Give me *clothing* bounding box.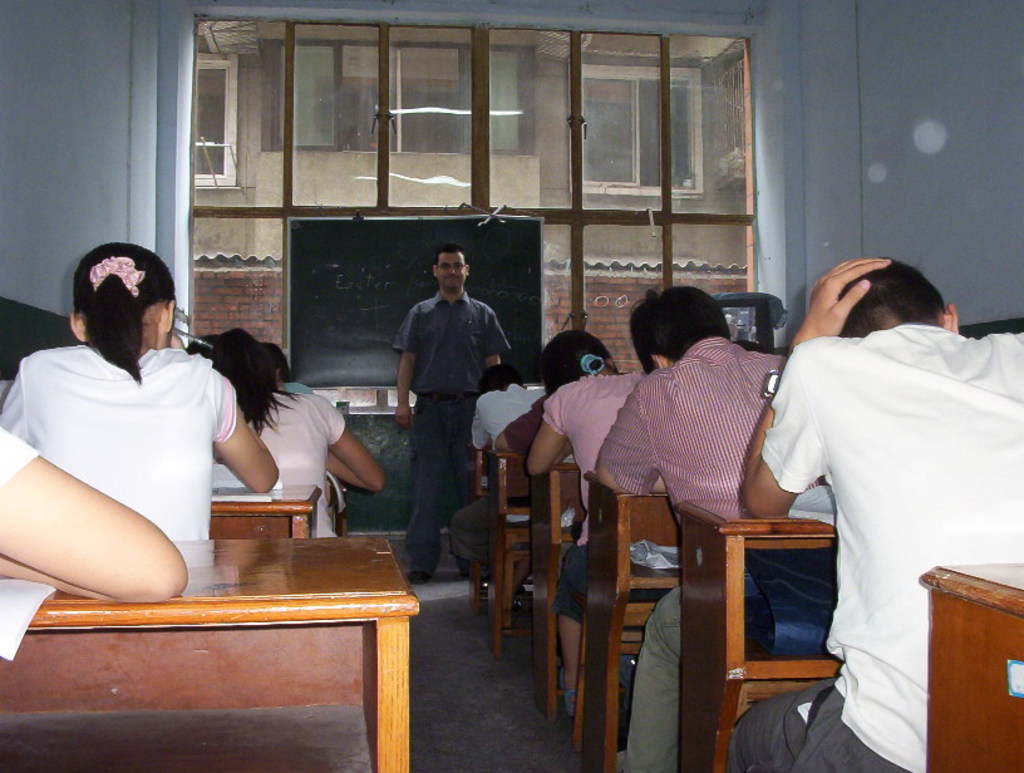
x1=594 y1=336 x2=786 y2=772.
